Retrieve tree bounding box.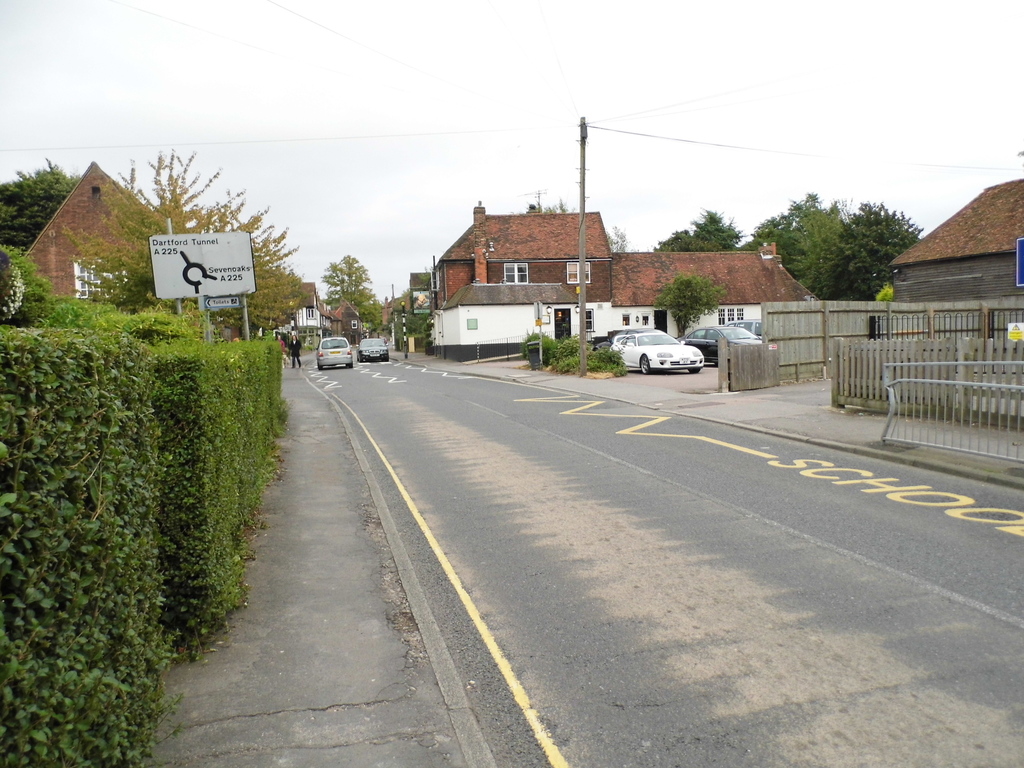
Bounding box: [644,273,726,339].
